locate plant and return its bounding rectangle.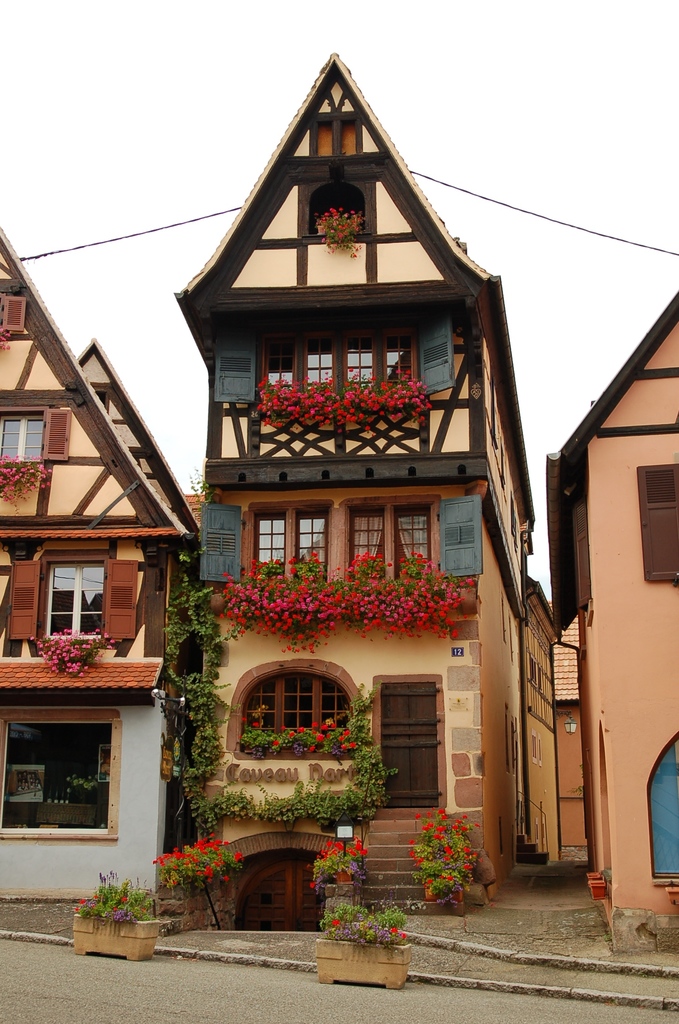
BBox(192, 836, 241, 866).
